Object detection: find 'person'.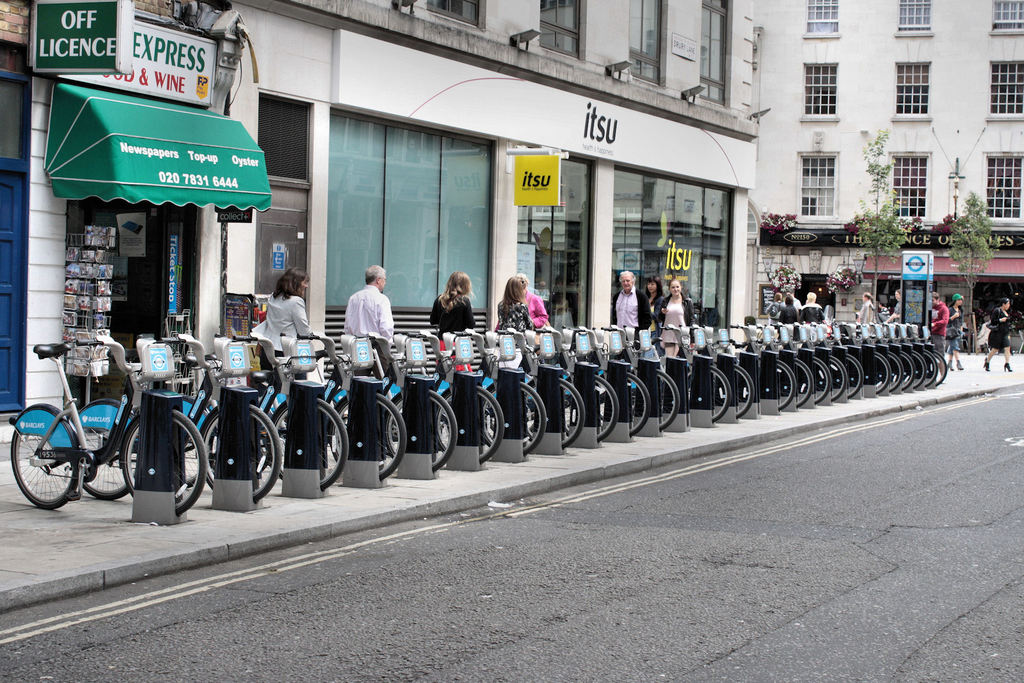
x1=337 y1=257 x2=395 y2=384.
